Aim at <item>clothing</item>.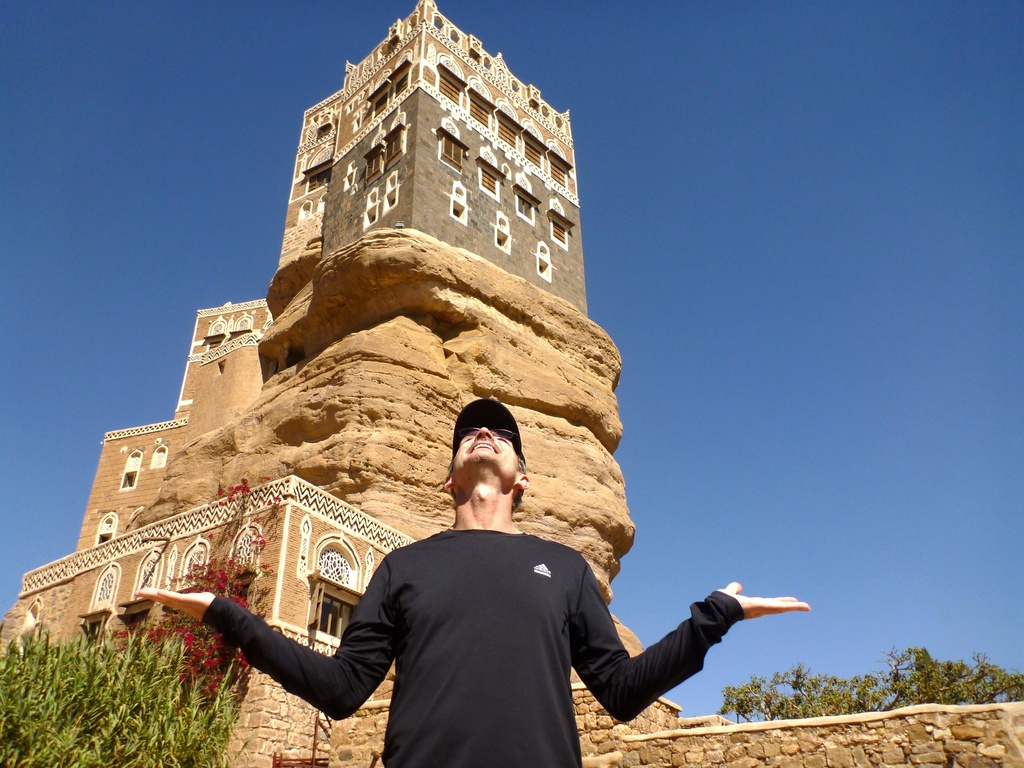
Aimed at bbox(200, 523, 747, 767).
